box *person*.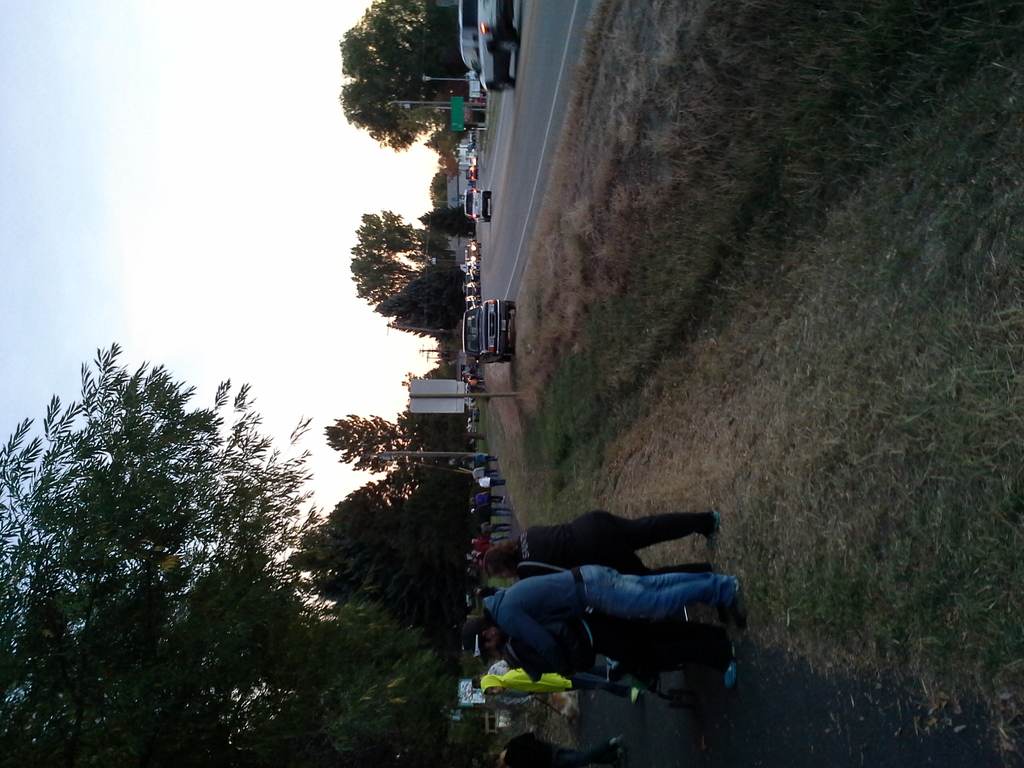
(x1=467, y1=464, x2=494, y2=479).
